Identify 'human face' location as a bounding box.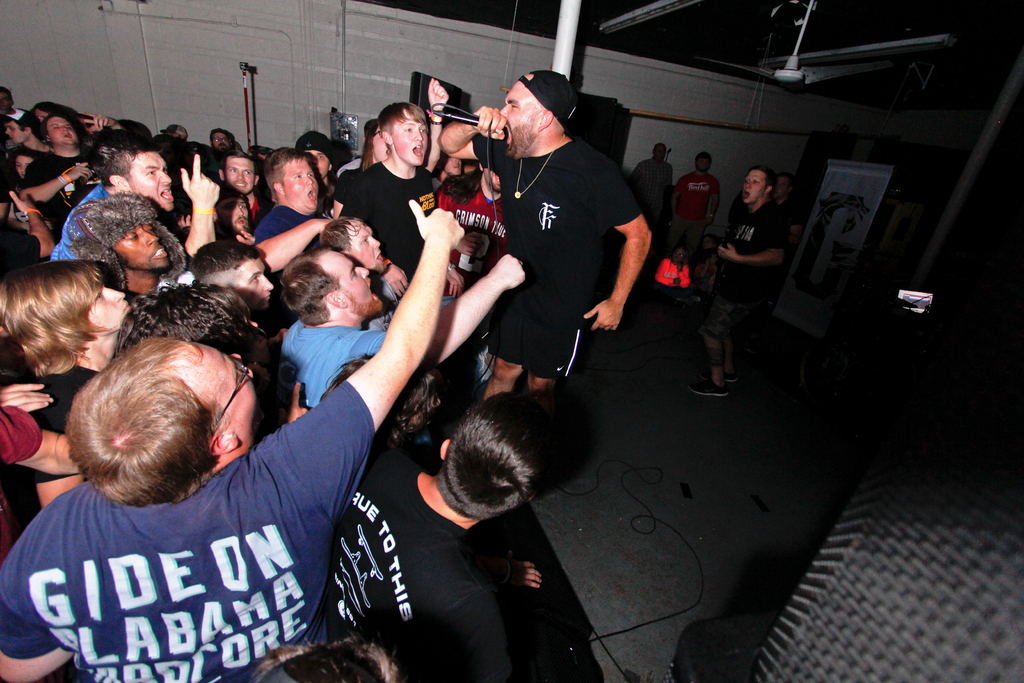
{"x1": 307, "y1": 151, "x2": 331, "y2": 180}.
